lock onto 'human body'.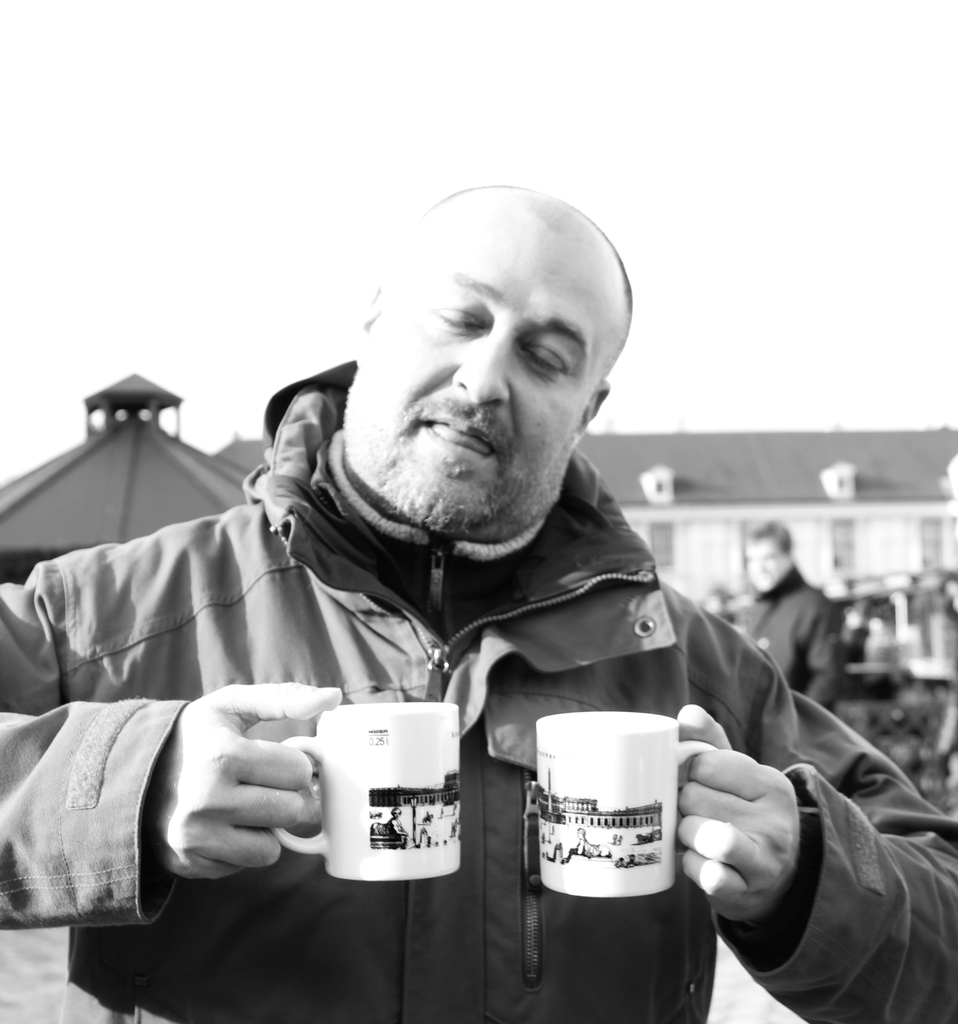
Locked: box(742, 566, 850, 712).
